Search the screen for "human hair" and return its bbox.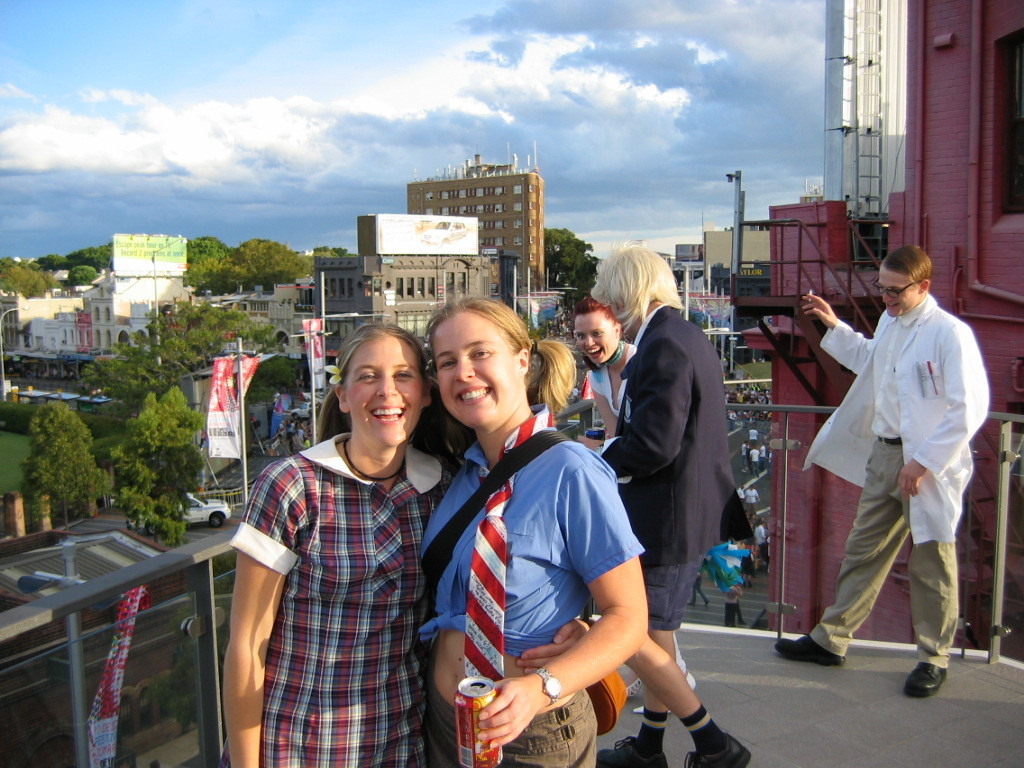
Found: <region>423, 287, 567, 448</region>.
